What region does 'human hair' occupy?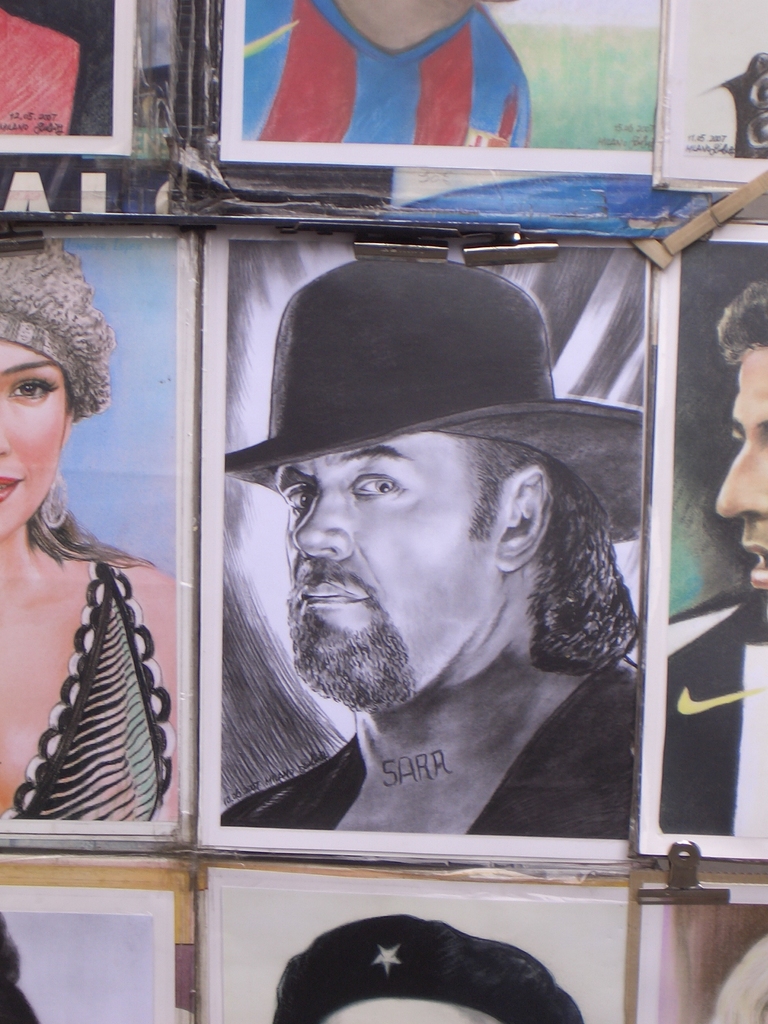
<bbox>26, 483, 162, 573</bbox>.
